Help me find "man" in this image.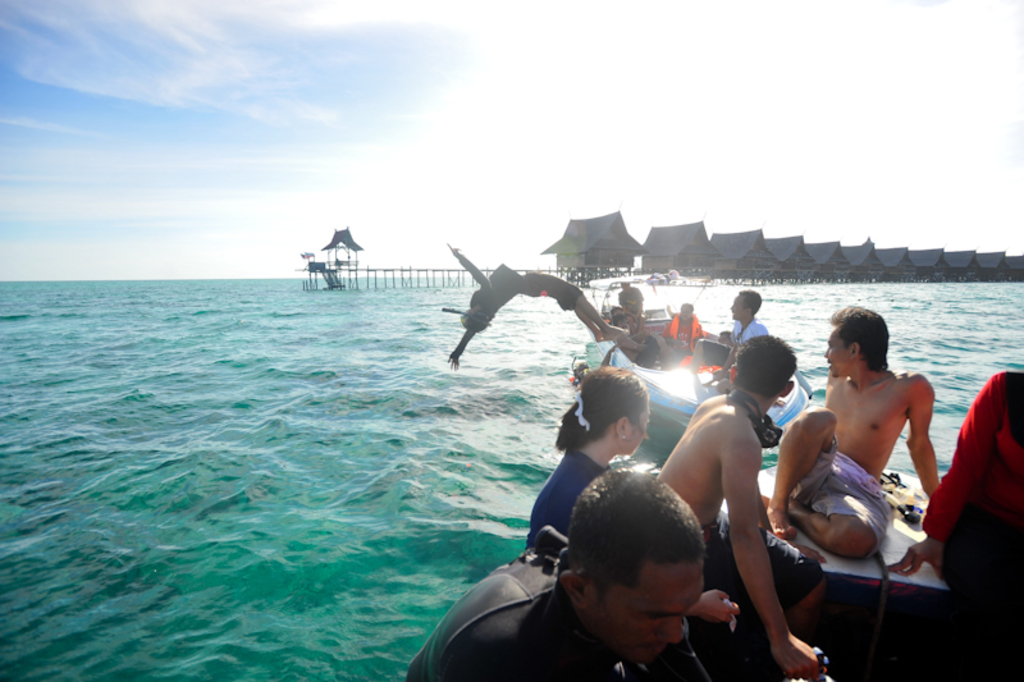
Found it: [402, 464, 740, 681].
